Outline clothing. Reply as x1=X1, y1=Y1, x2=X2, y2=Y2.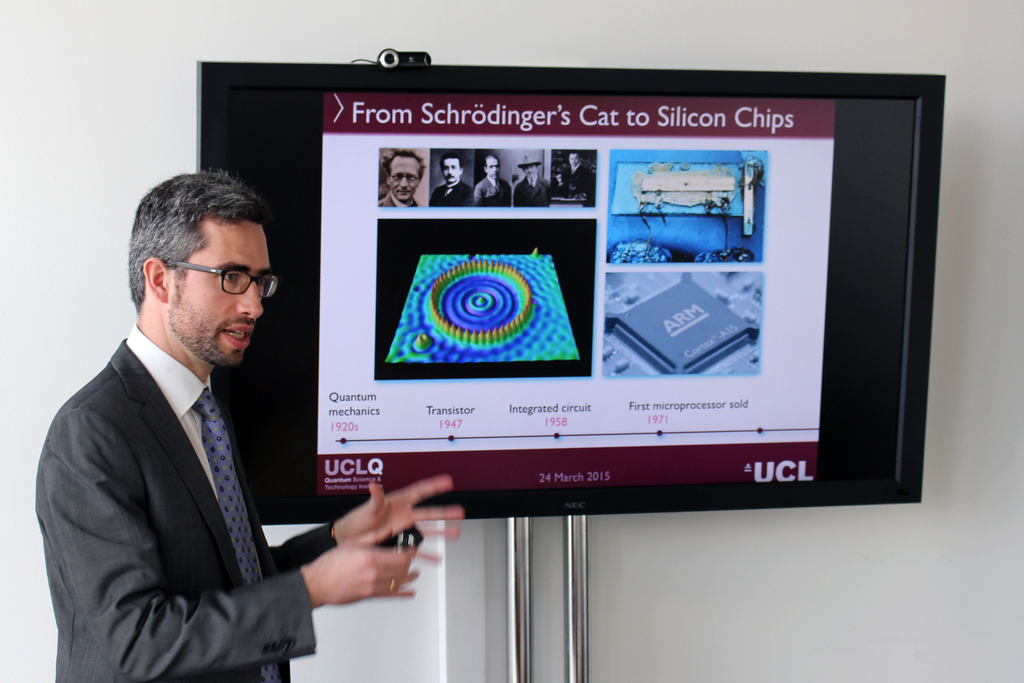
x1=45, y1=265, x2=361, y2=682.
